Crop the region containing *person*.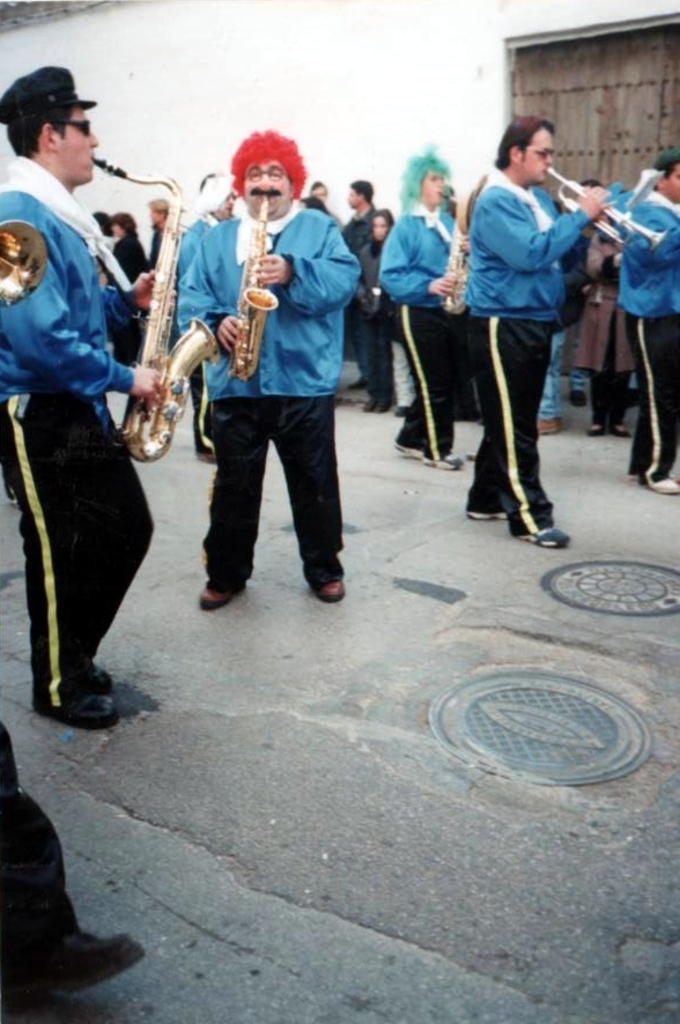
Crop region: 340:187:368:370.
